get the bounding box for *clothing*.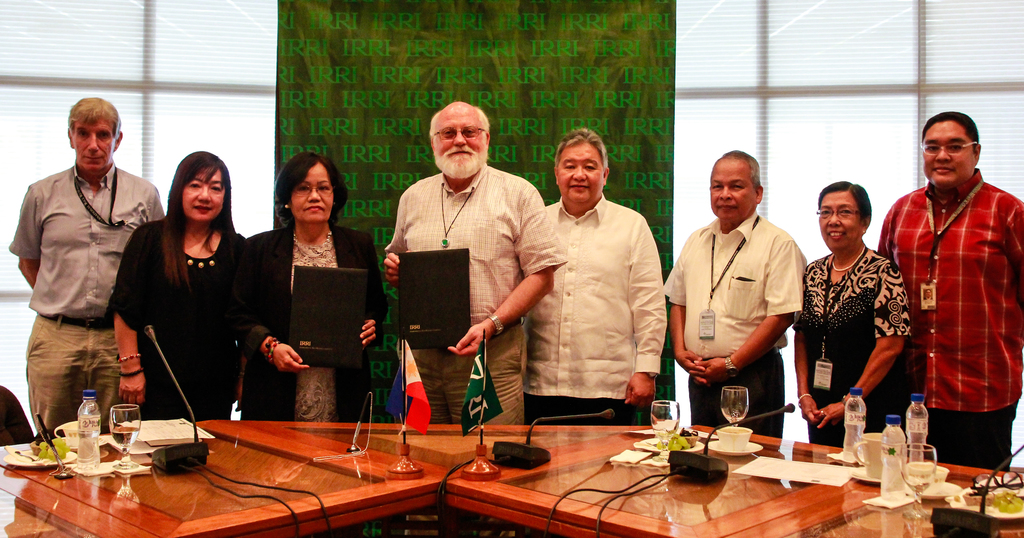
22 306 147 436.
